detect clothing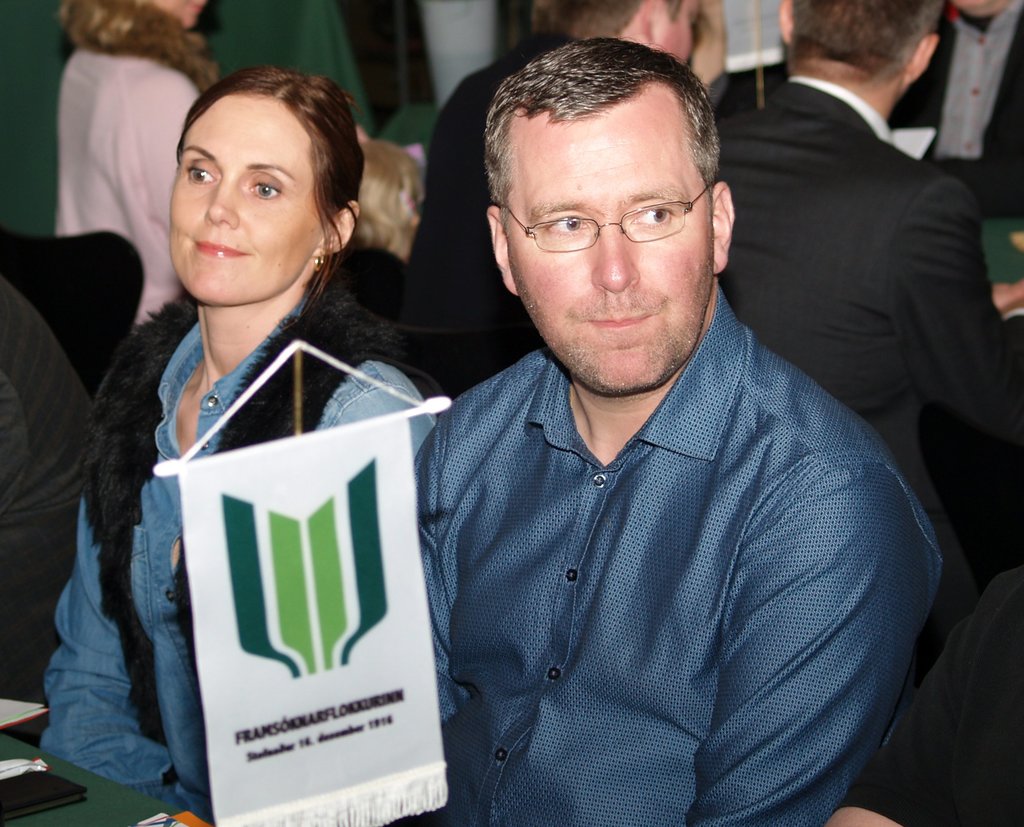
rect(405, 33, 577, 395)
